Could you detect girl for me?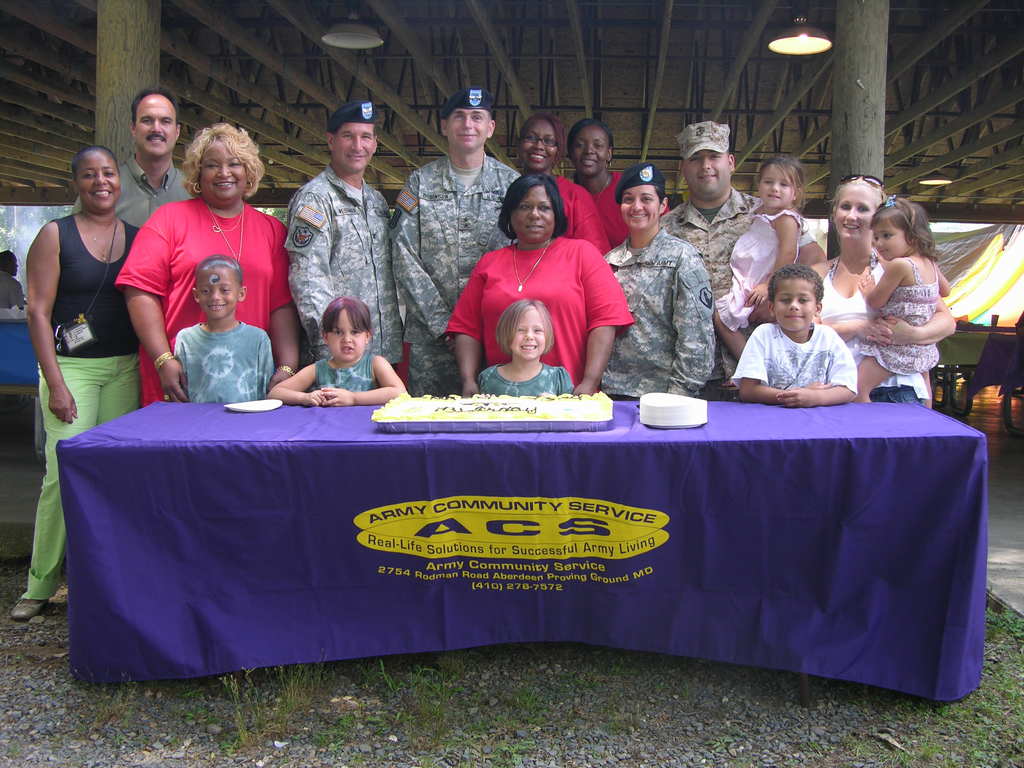
Detection result: 477, 300, 580, 395.
